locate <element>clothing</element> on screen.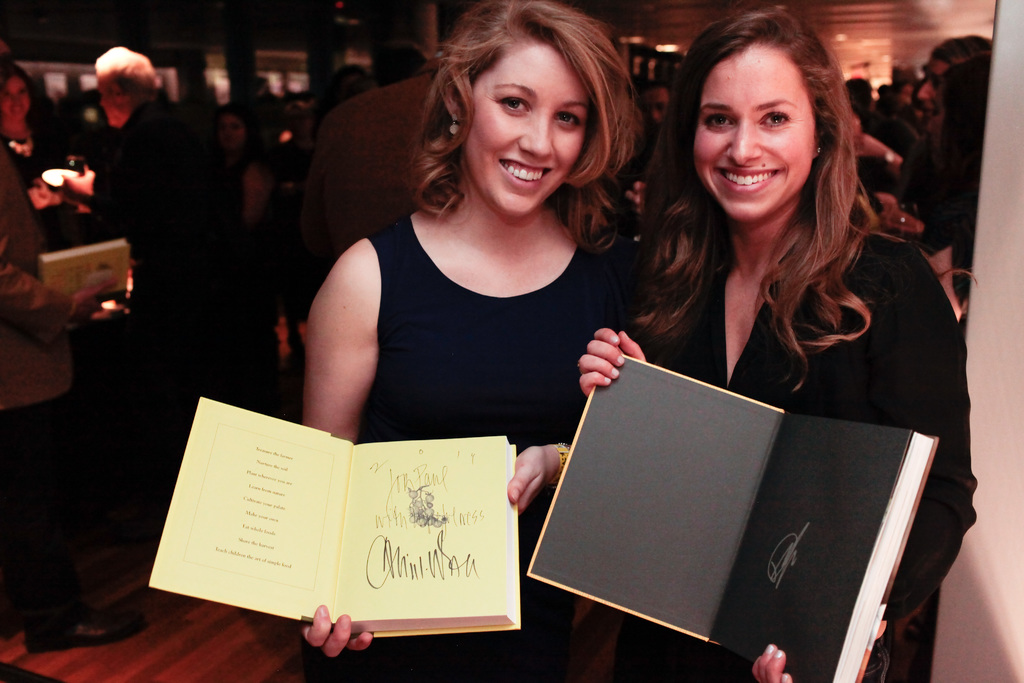
On screen at [x1=351, y1=205, x2=605, y2=682].
